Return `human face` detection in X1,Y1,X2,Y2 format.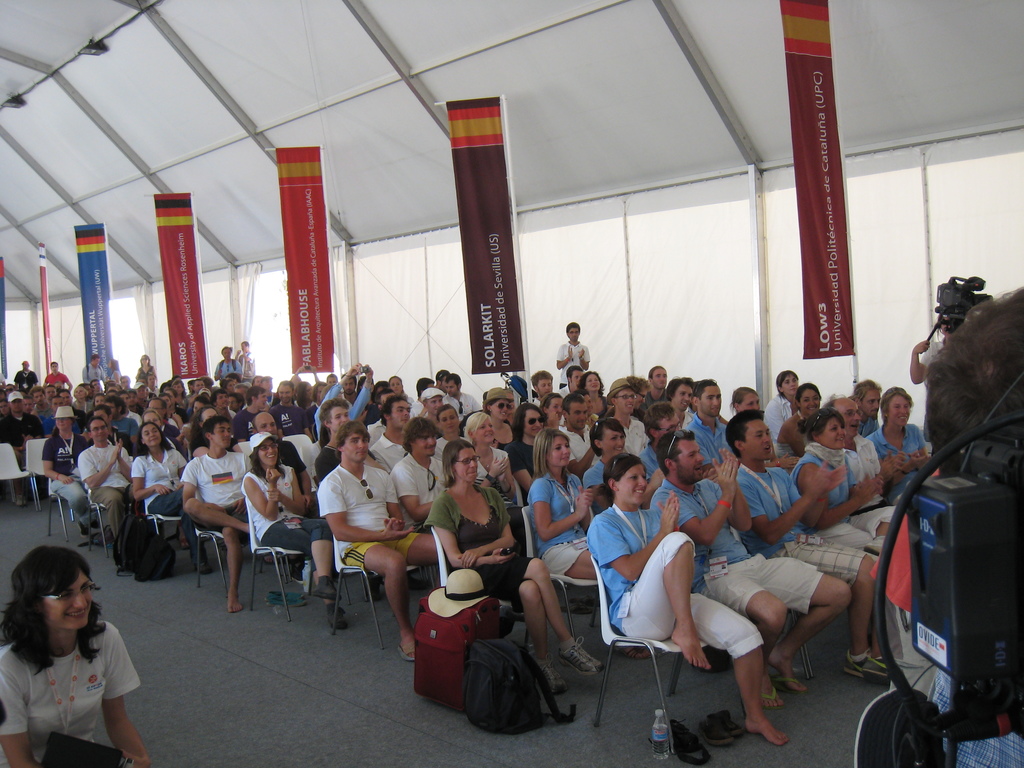
142,410,163,429.
